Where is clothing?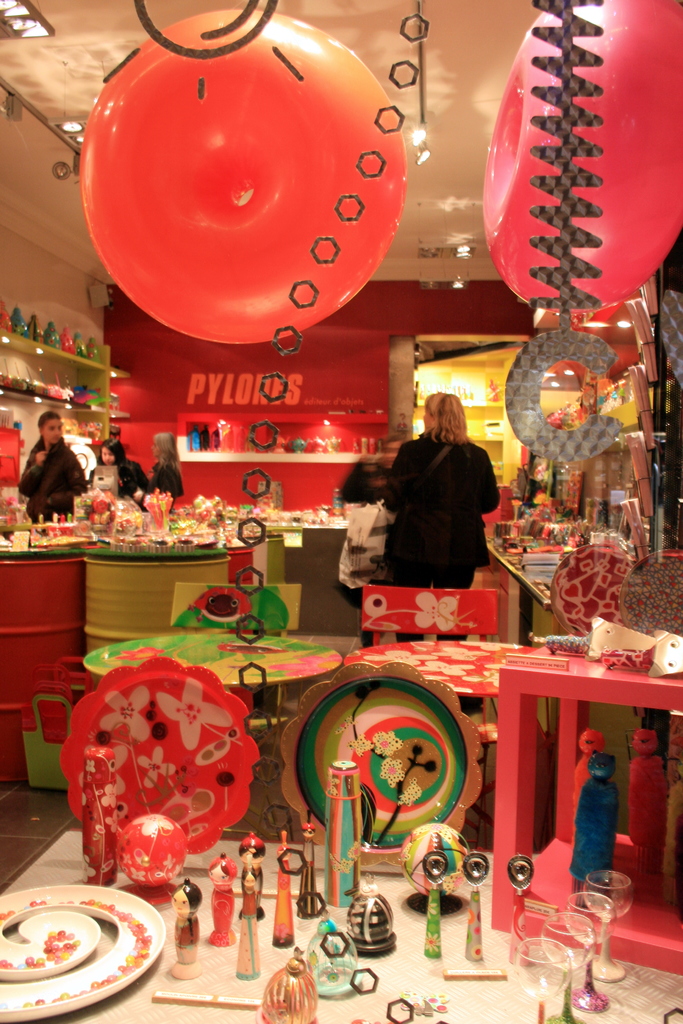
(left=77, top=451, right=147, bottom=495).
